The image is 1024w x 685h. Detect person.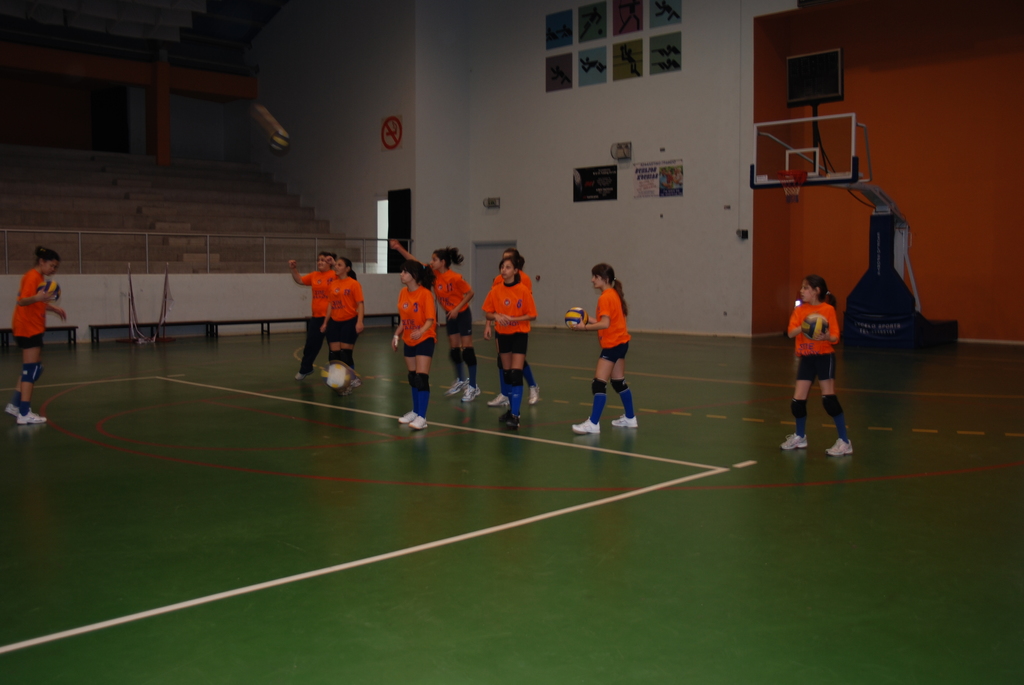
Detection: (x1=4, y1=248, x2=68, y2=421).
